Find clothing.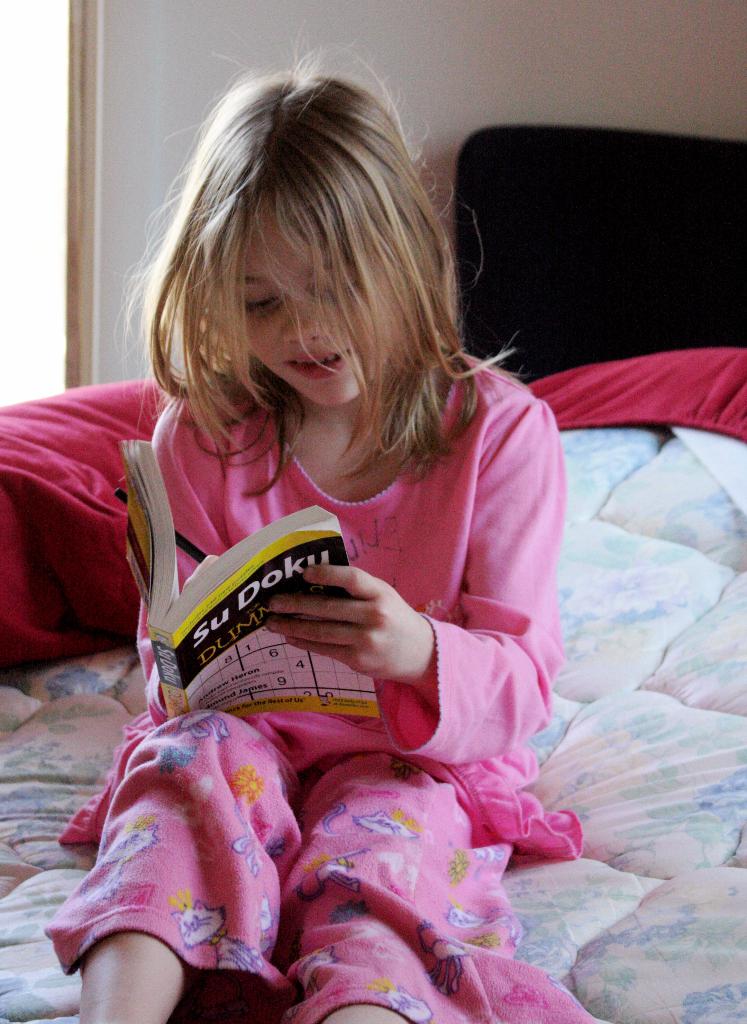
{"x1": 46, "y1": 340, "x2": 600, "y2": 1023}.
